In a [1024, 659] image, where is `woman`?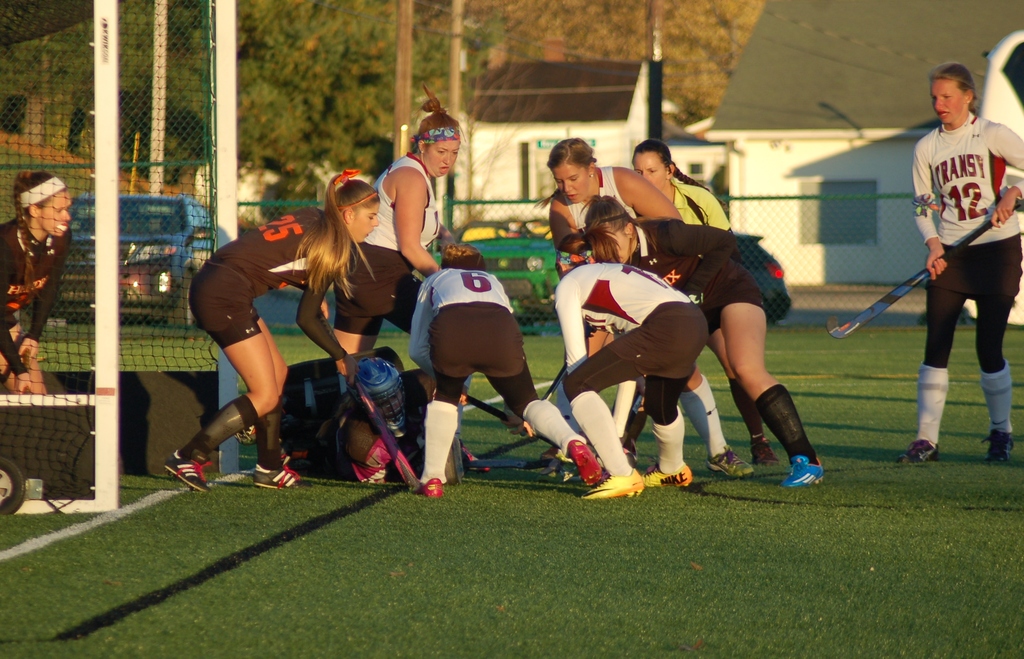
bbox=(0, 170, 73, 405).
